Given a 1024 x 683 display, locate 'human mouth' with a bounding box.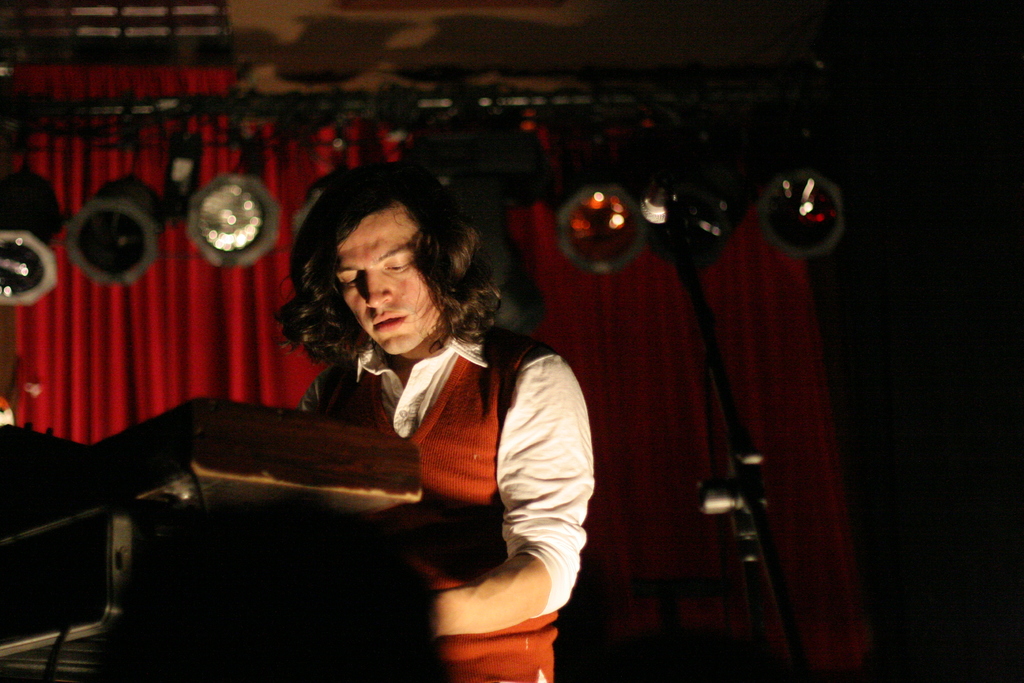
Located: {"x1": 372, "y1": 311, "x2": 410, "y2": 332}.
